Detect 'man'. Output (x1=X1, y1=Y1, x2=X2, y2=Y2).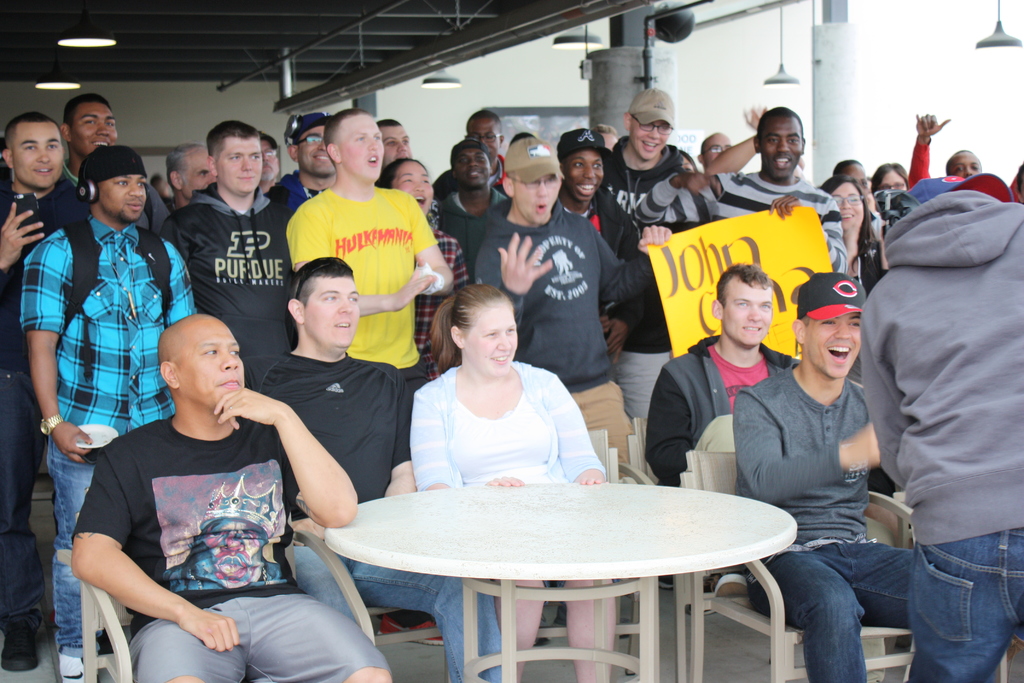
(x1=257, y1=128, x2=285, y2=194).
